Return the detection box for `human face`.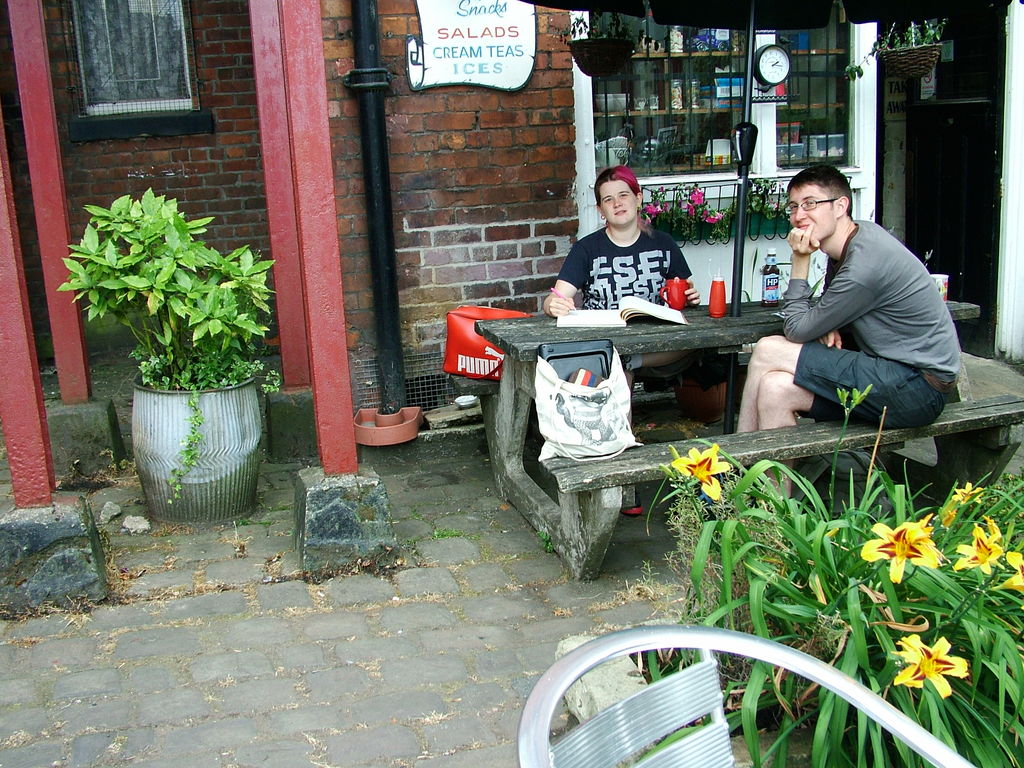
x1=787 y1=184 x2=835 y2=237.
